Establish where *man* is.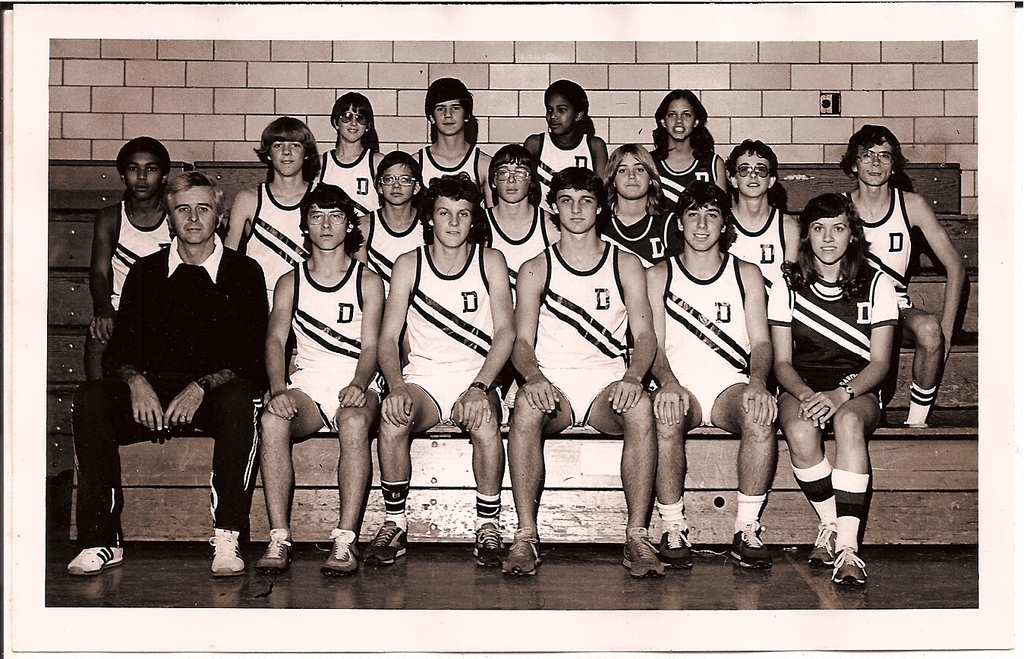
Established at 100/146/266/569.
